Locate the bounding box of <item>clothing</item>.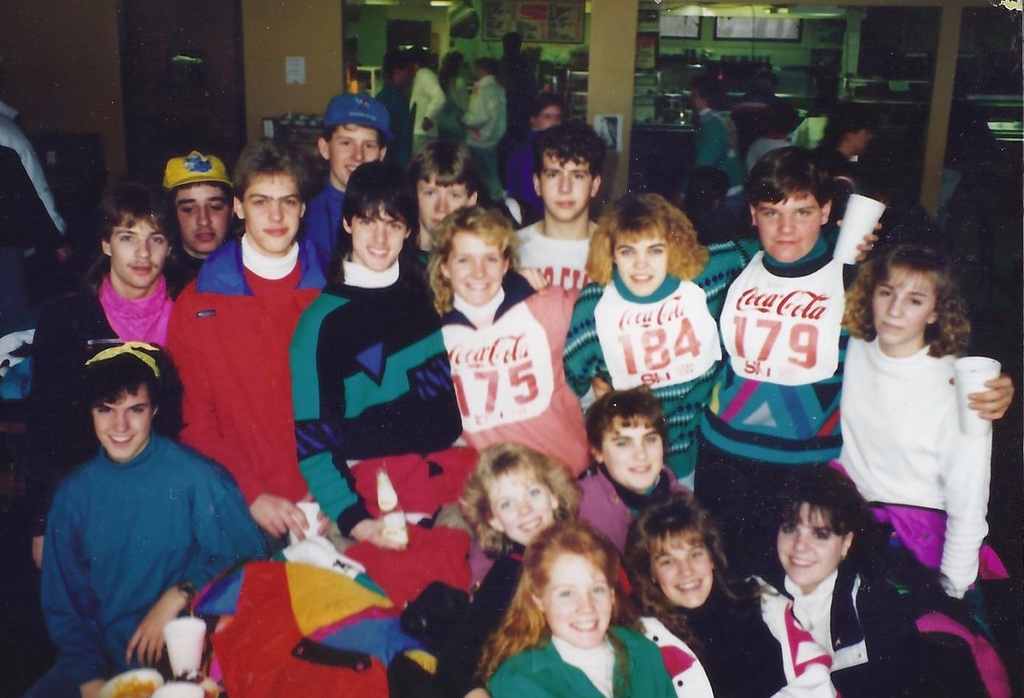
Bounding box: x1=864 y1=500 x2=940 y2=583.
